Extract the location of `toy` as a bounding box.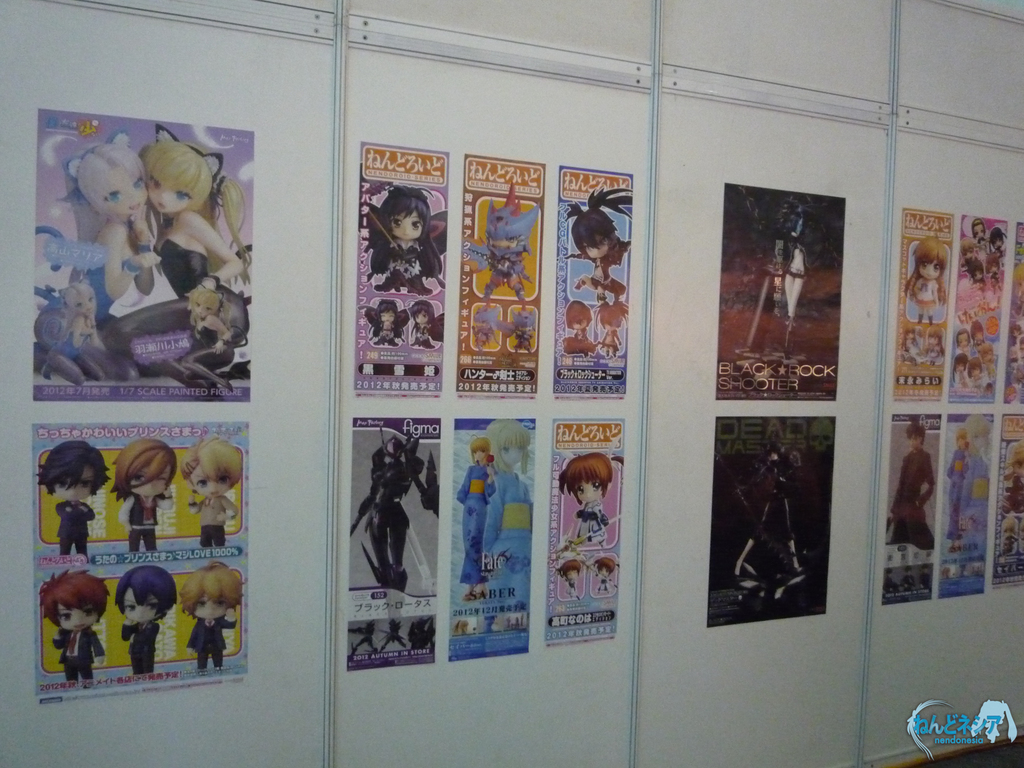
bbox=[38, 573, 120, 682].
